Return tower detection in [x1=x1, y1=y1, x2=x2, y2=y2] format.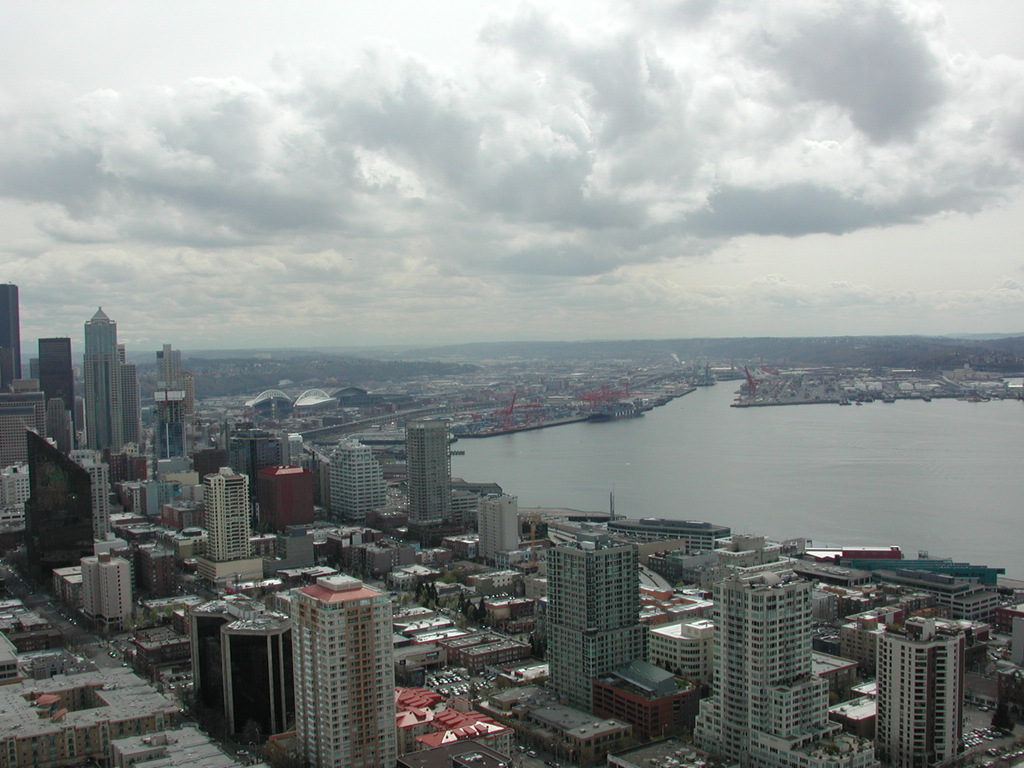
[x1=0, y1=282, x2=21, y2=396].
